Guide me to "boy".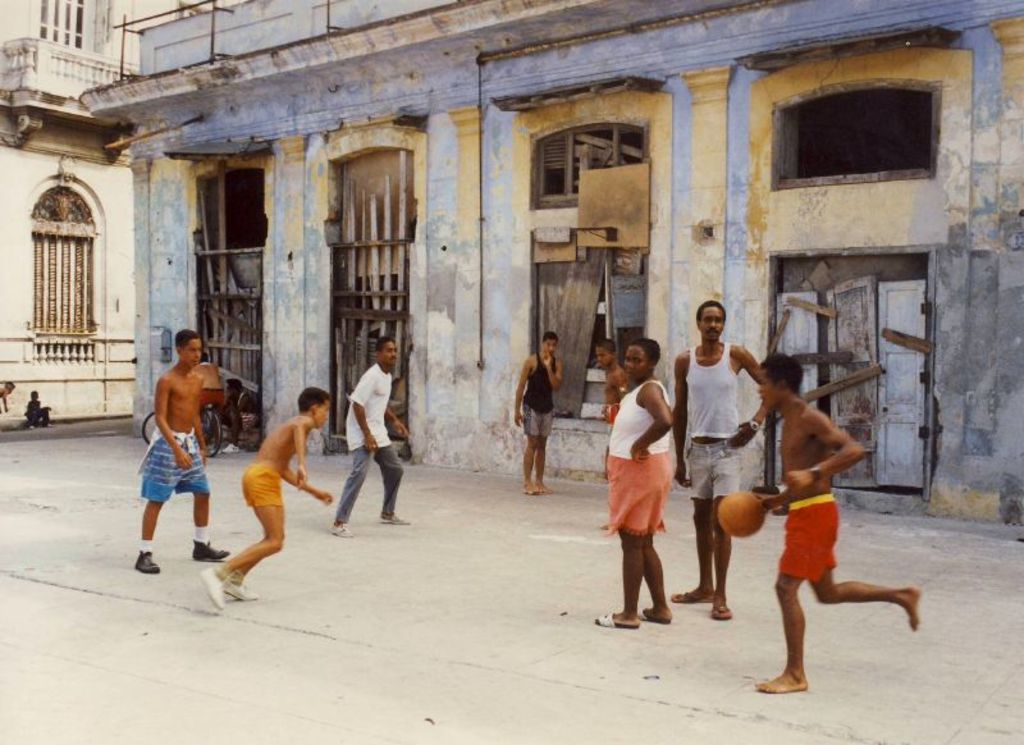
Guidance: BBox(515, 333, 563, 497).
